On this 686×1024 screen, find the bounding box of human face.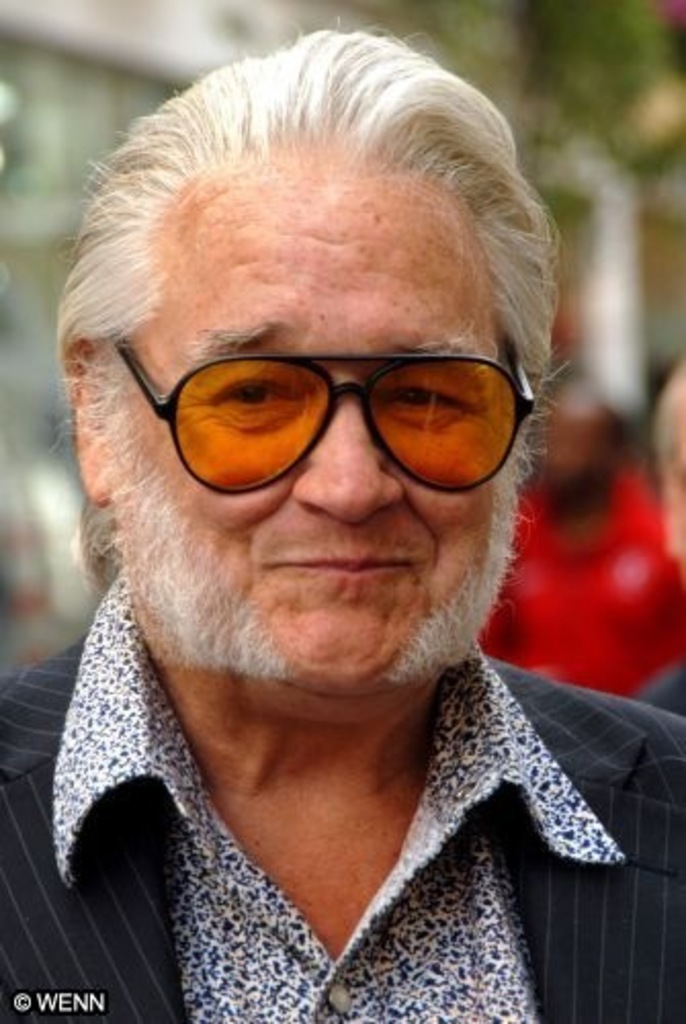
Bounding box: 117 180 502 688.
